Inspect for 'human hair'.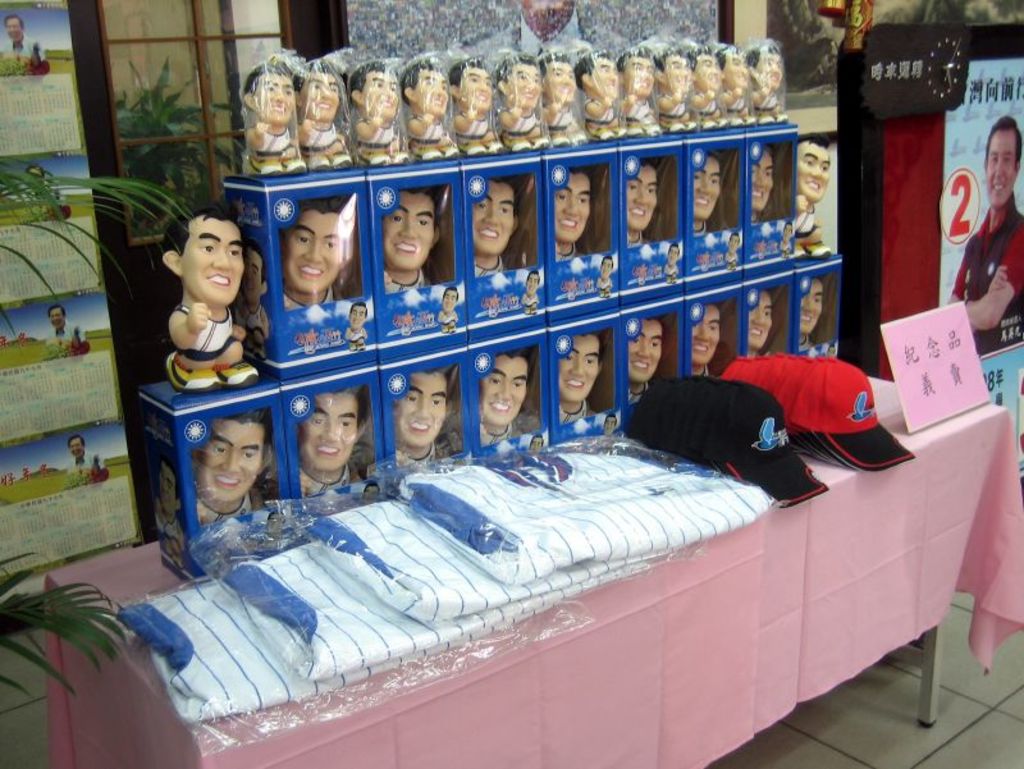
Inspection: (745,41,782,67).
